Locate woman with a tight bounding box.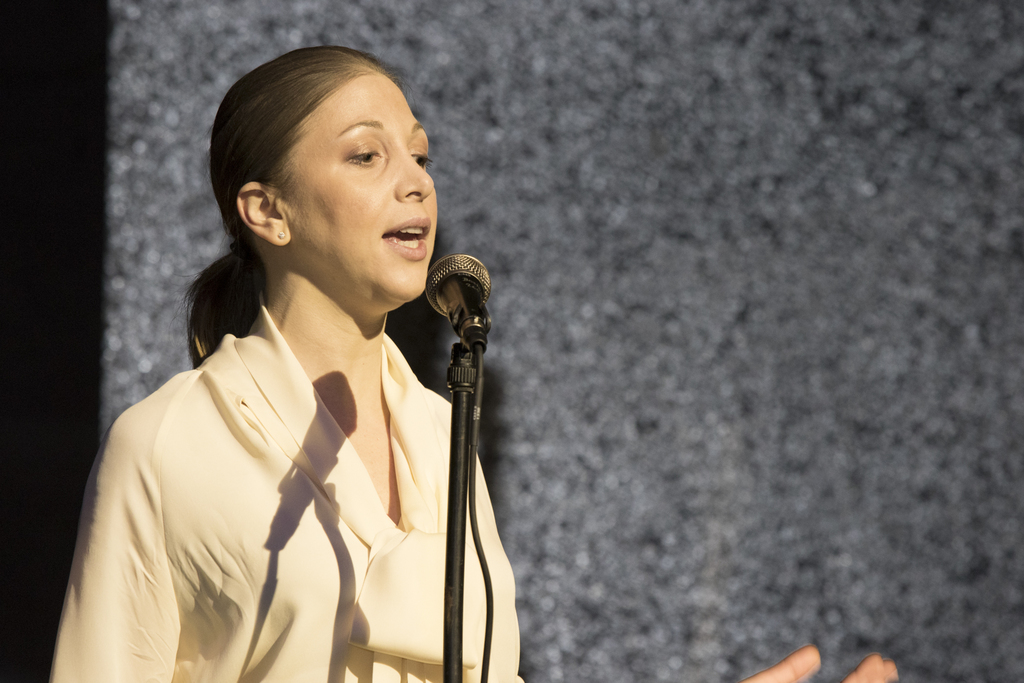
(left=41, top=42, right=537, bottom=682).
